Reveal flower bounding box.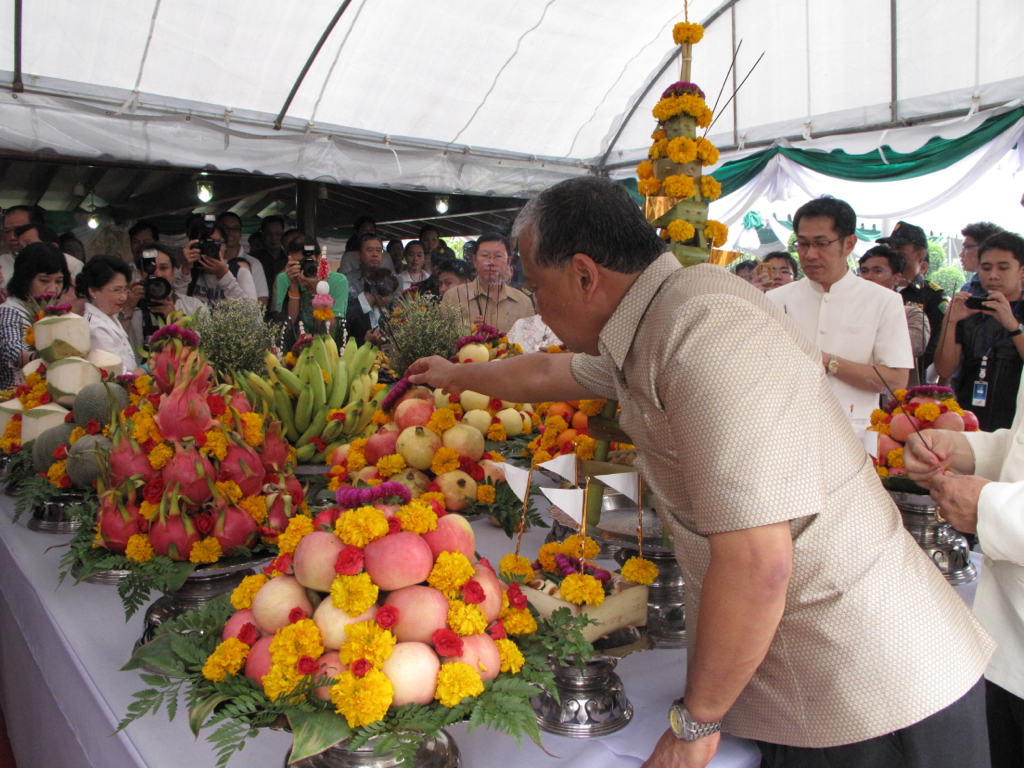
Revealed: 382:517:398:533.
